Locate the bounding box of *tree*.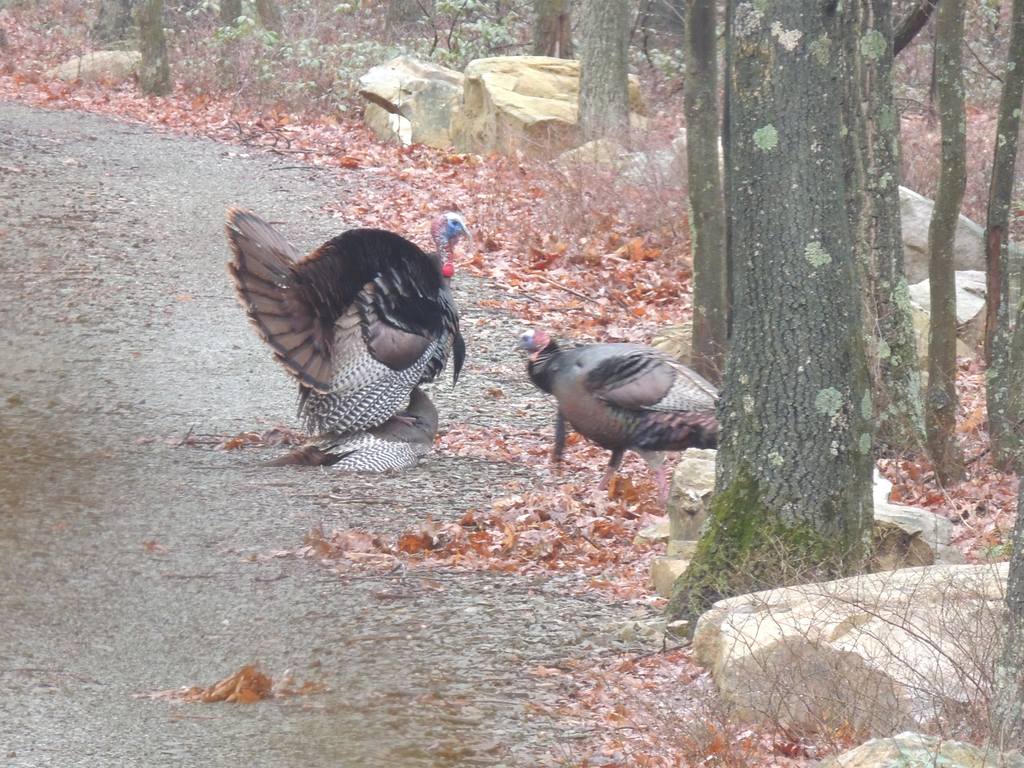
Bounding box: (940, 0, 1019, 479).
